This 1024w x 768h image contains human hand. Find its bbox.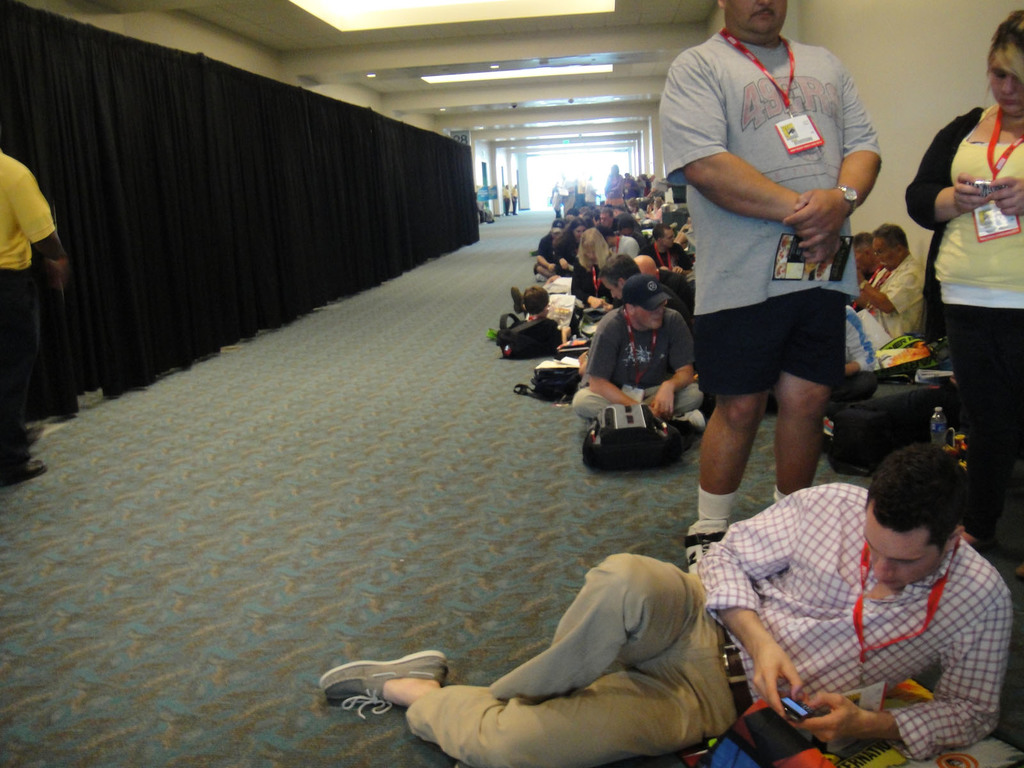
select_region(590, 296, 603, 307).
